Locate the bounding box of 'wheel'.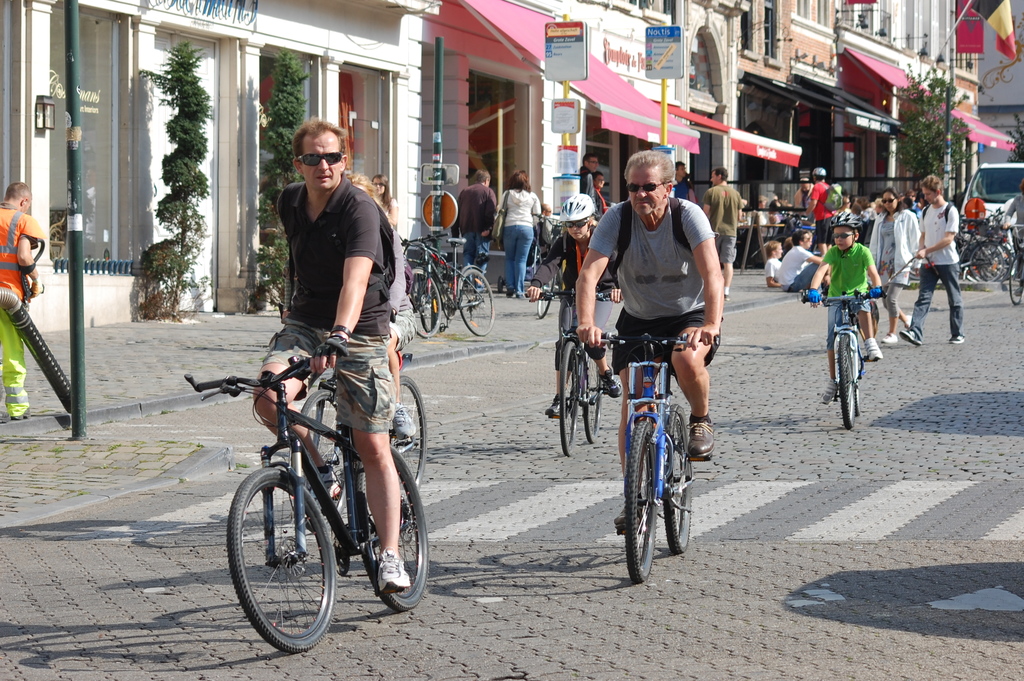
Bounding box: 811/235/835/255.
